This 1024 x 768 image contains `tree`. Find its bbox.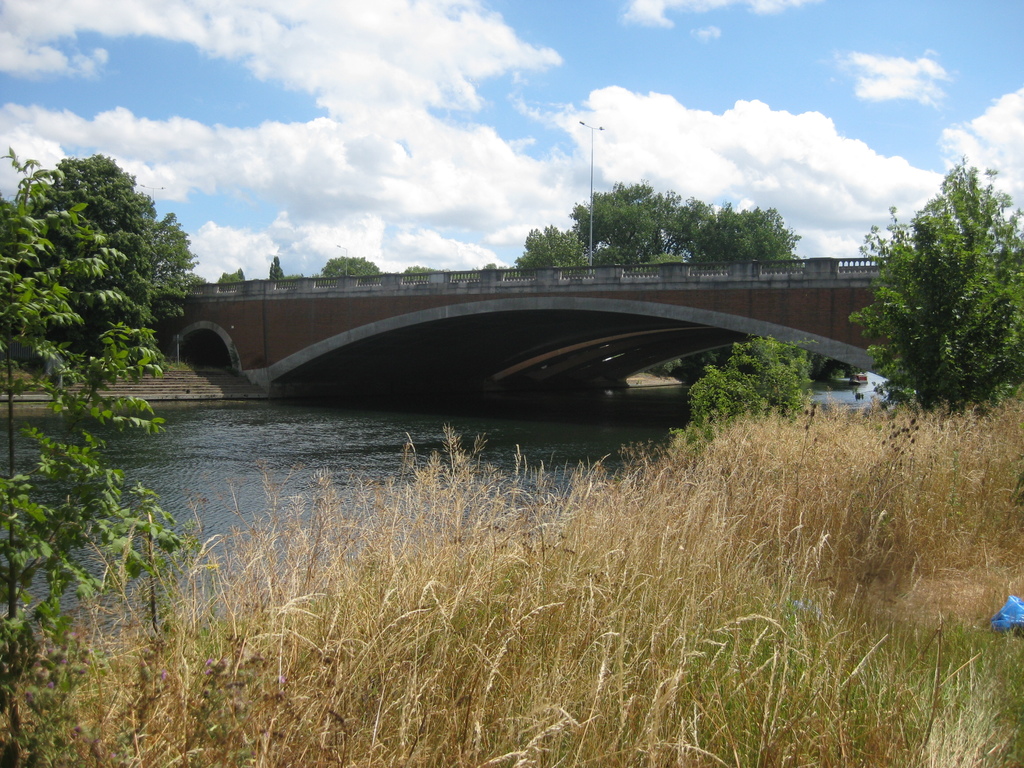
x1=260, y1=254, x2=290, y2=282.
